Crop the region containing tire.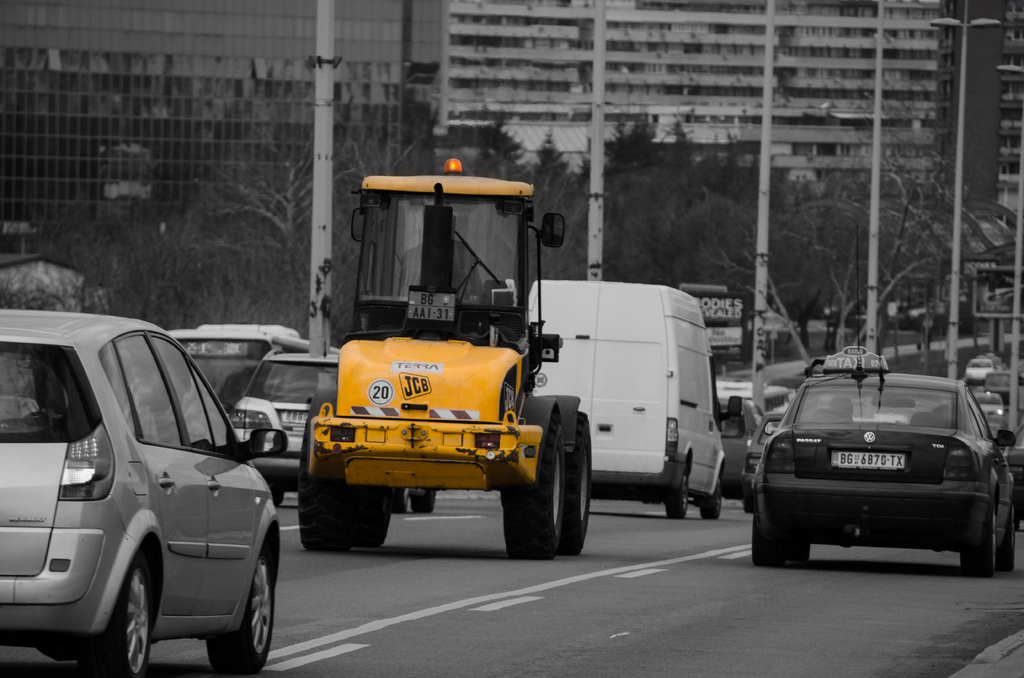
Crop region: box=[996, 501, 1016, 569].
